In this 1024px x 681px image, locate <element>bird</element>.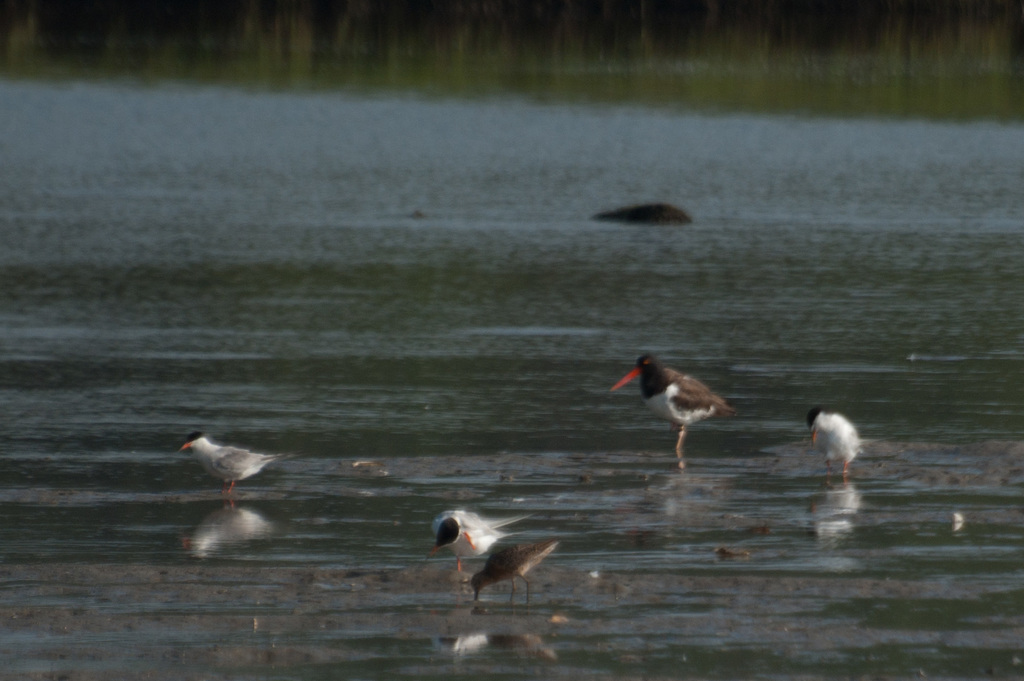
Bounding box: l=429, t=509, r=524, b=573.
